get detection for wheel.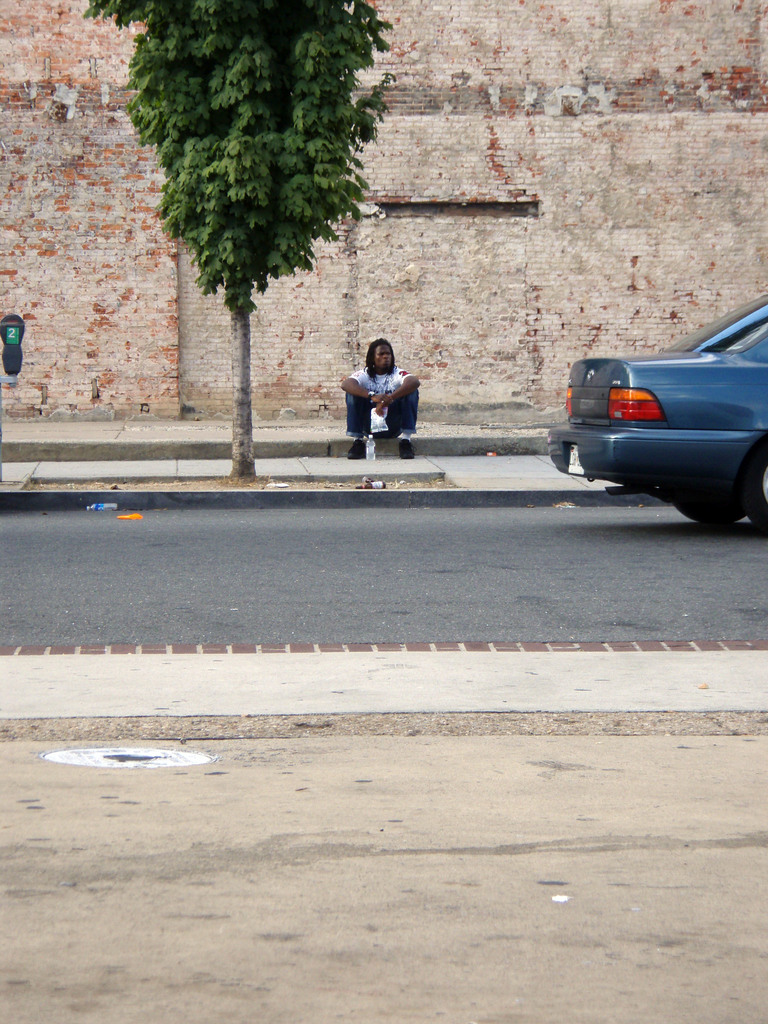
Detection: x1=756, y1=442, x2=765, y2=536.
